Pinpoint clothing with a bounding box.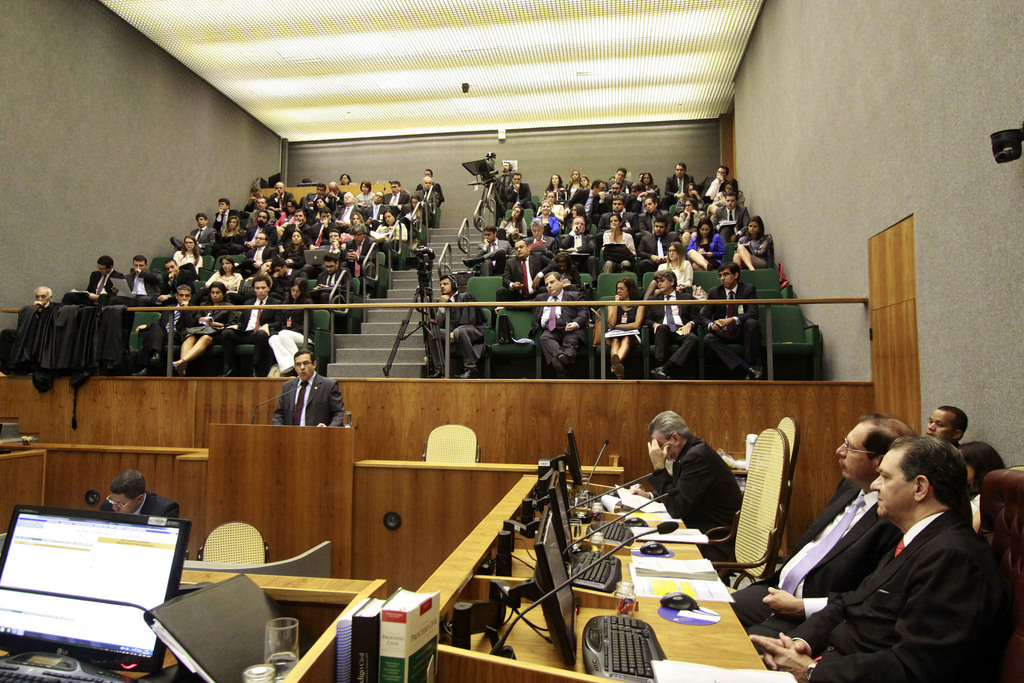
<region>221, 333, 264, 375</region>.
